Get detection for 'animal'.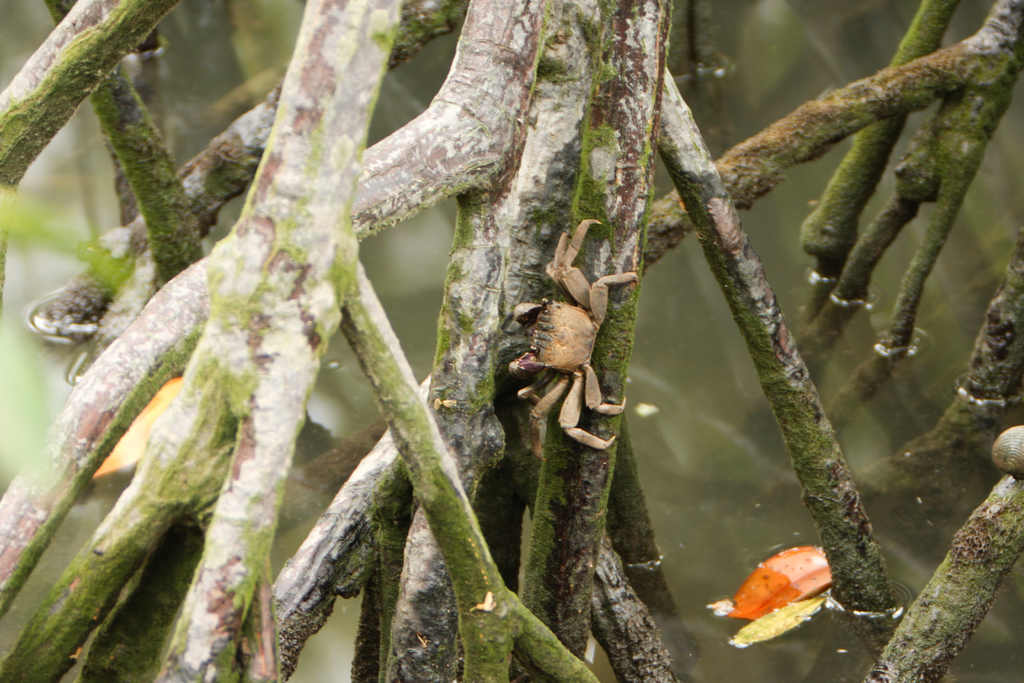
Detection: x1=509, y1=216, x2=633, y2=462.
